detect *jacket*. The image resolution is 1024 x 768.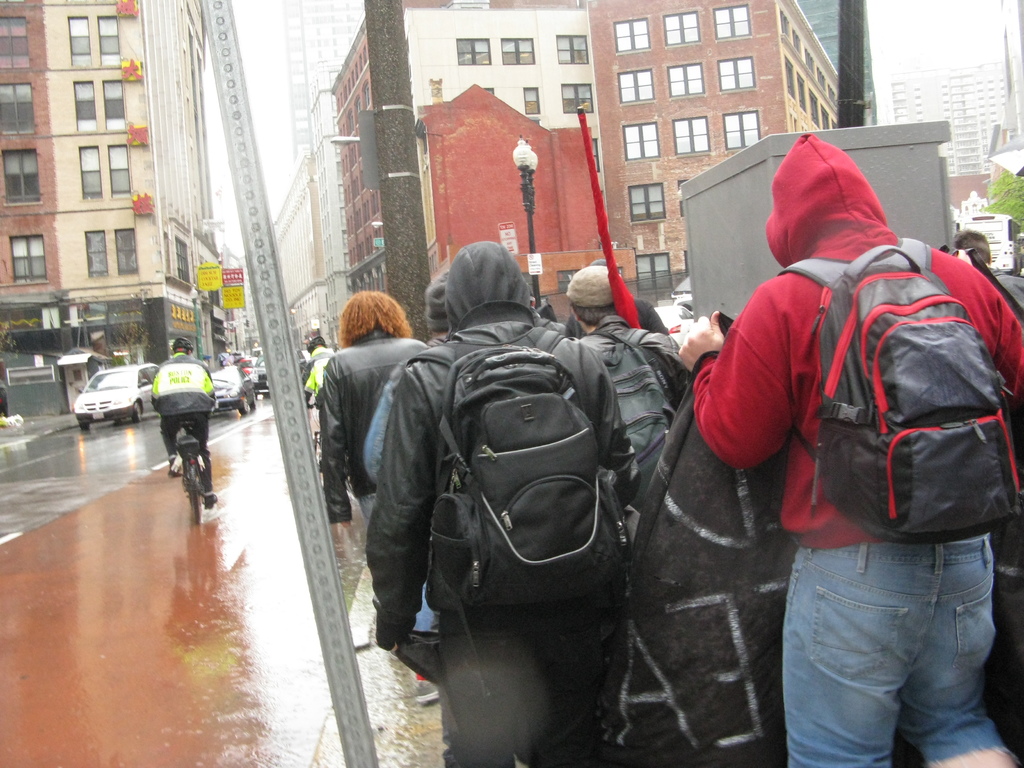
x1=150 y1=355 x2=216 y2=419.
